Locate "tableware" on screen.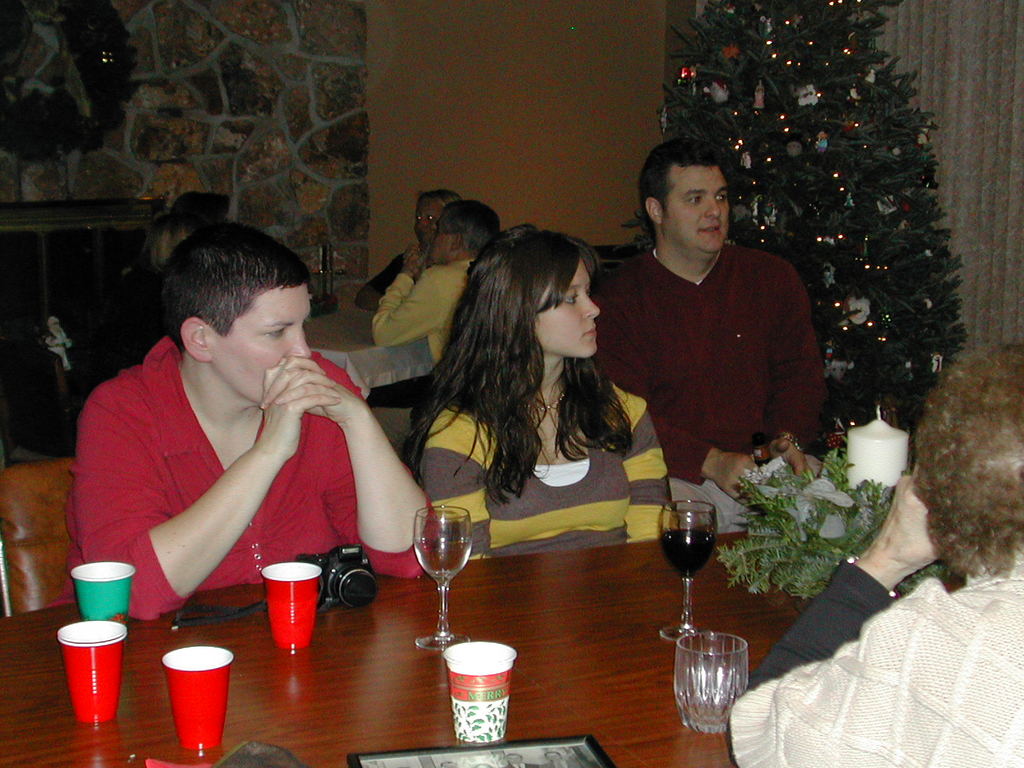
On screen at bbox=(164, 646, 233, 751).
